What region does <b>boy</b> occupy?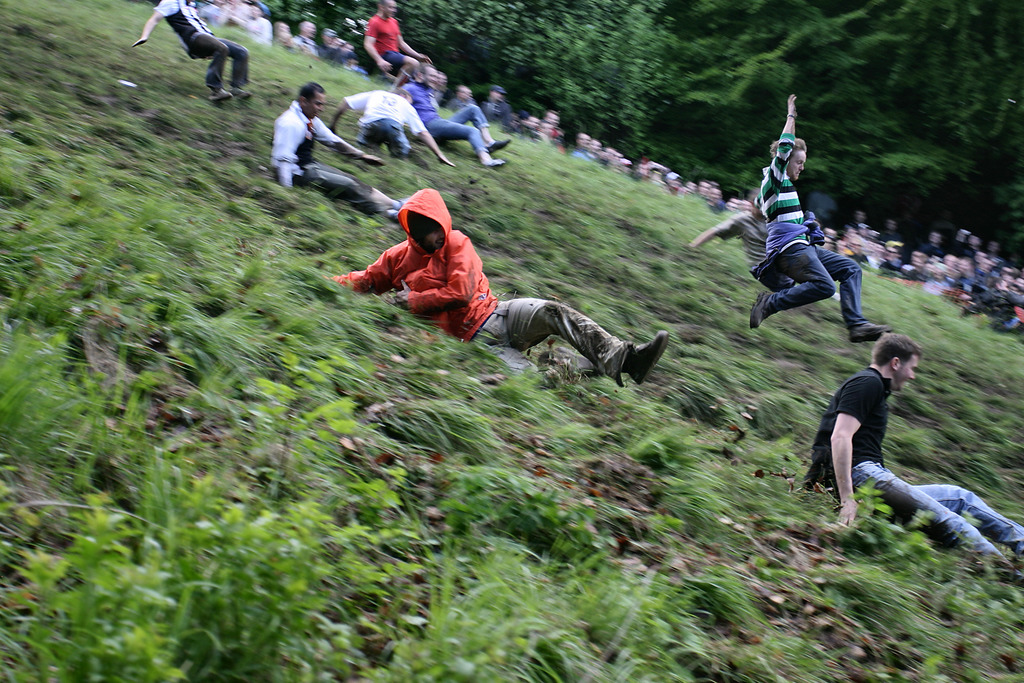
(left=332, top=180, right=678, bottom=381).
